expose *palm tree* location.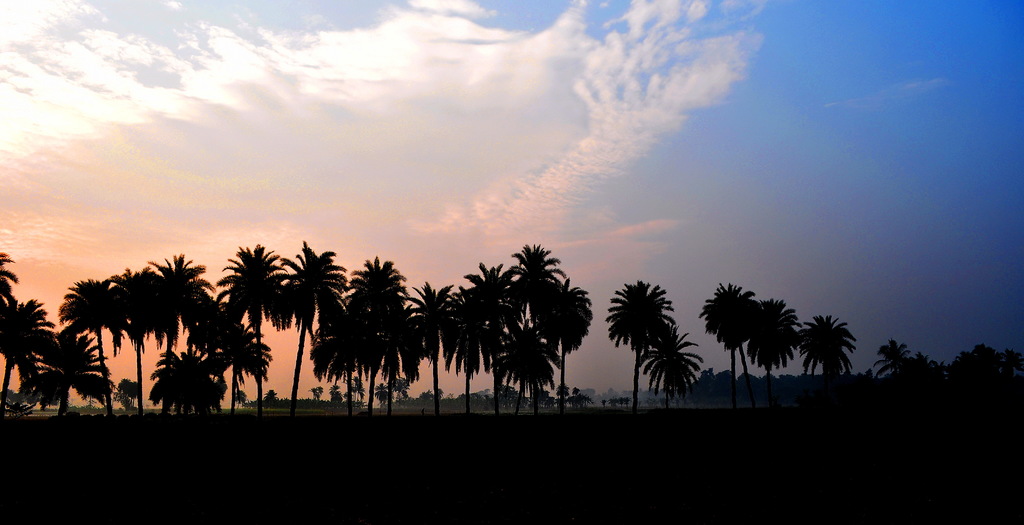
Exposed at [x1=24, y1=336, x2=109, y2=386].
